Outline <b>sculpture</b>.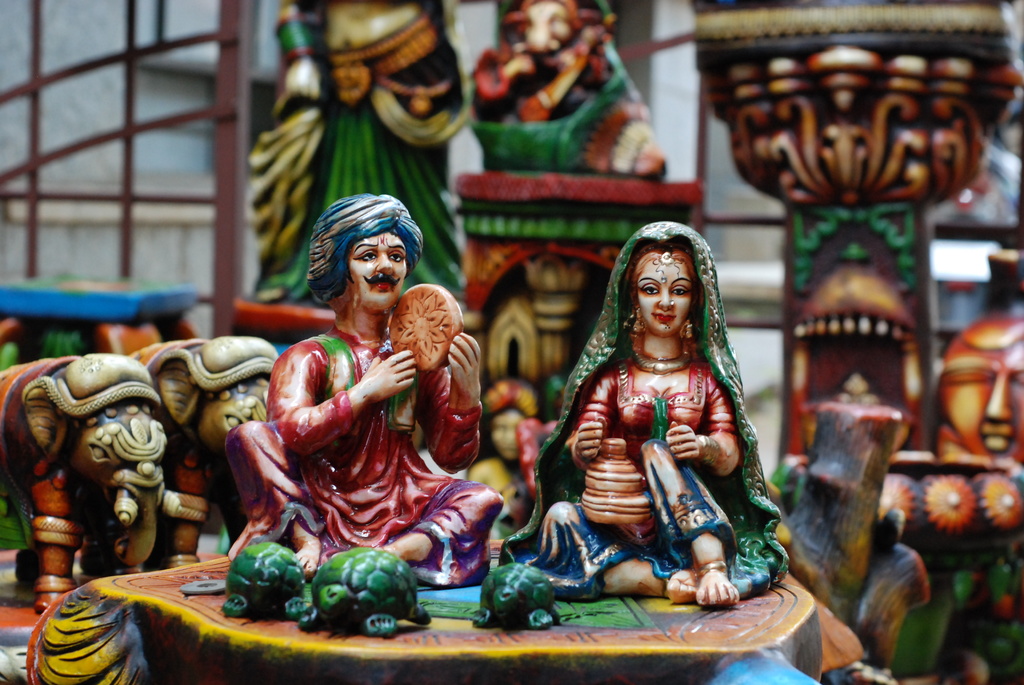
Outline: (x1=498, y1=222, x2=796, y2=610).
